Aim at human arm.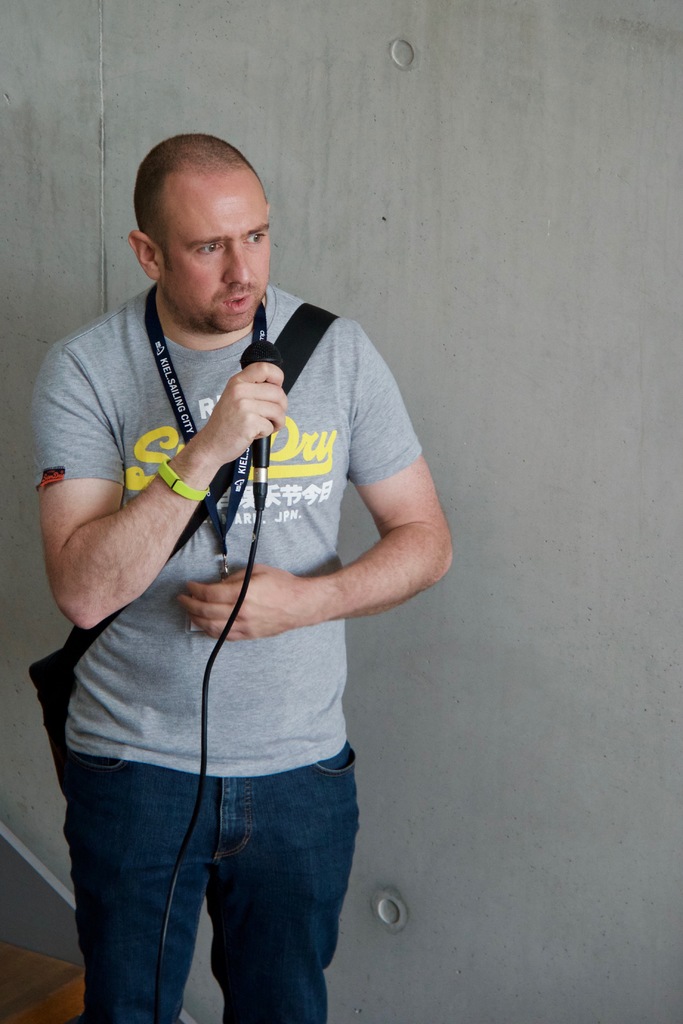
Aimed at l=176, t=317, r=455, b=643.
